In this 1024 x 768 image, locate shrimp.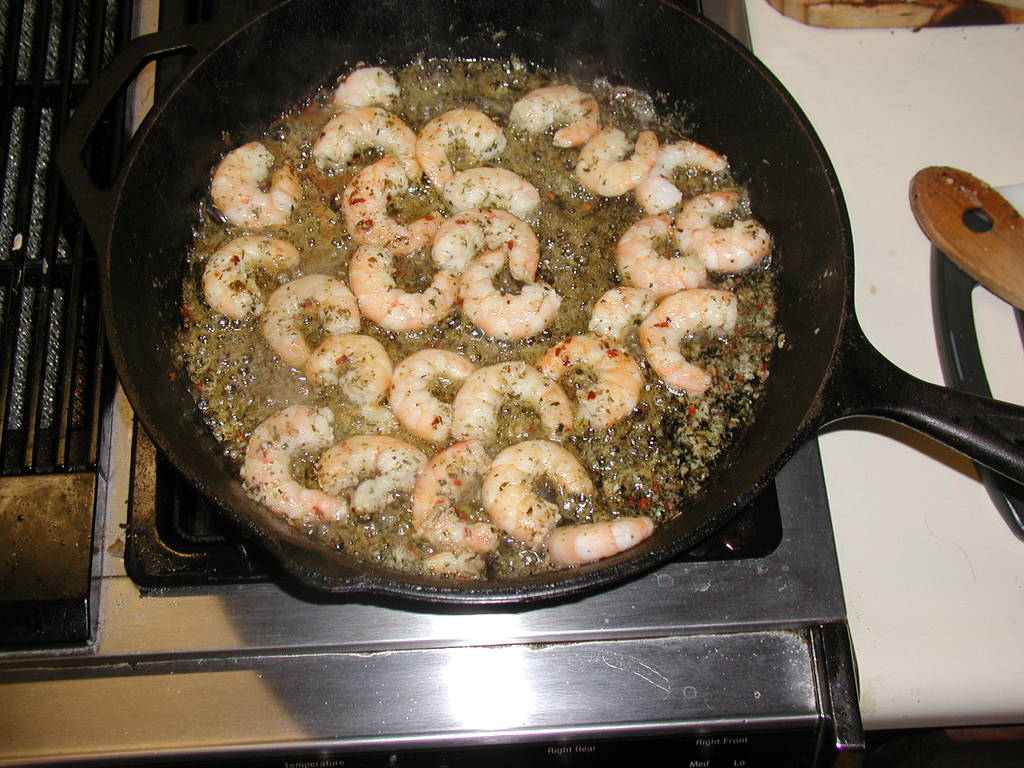
Bounding box: crop(438, 162, 537, 208).
